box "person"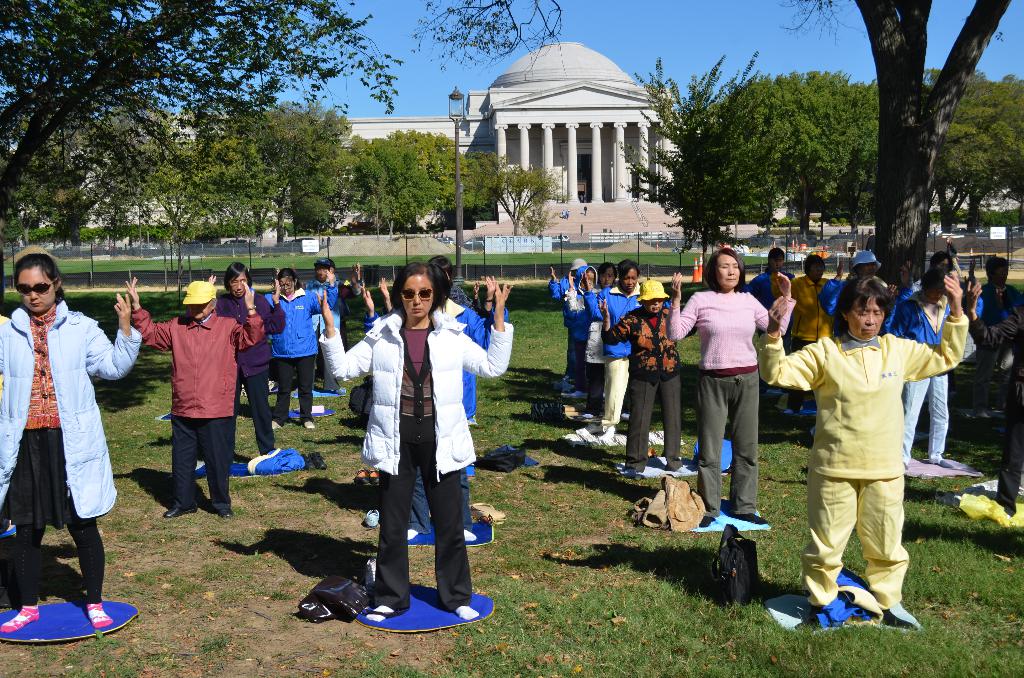
<region>818, 250, 914, 338</region>
